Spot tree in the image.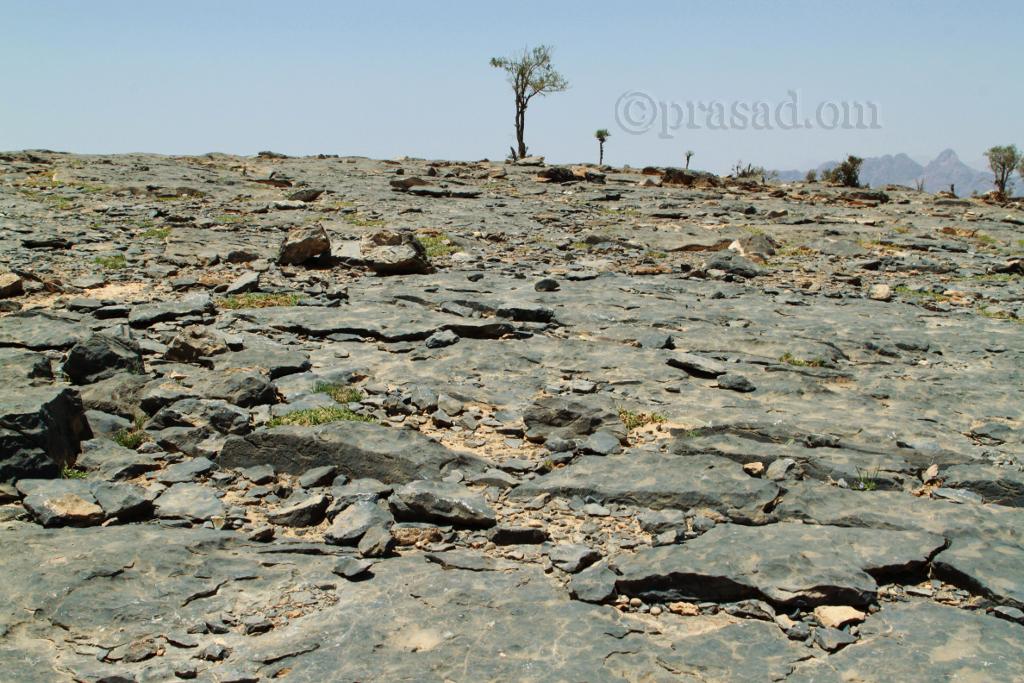
tree found at box=[983, 146, 1022, 201].
